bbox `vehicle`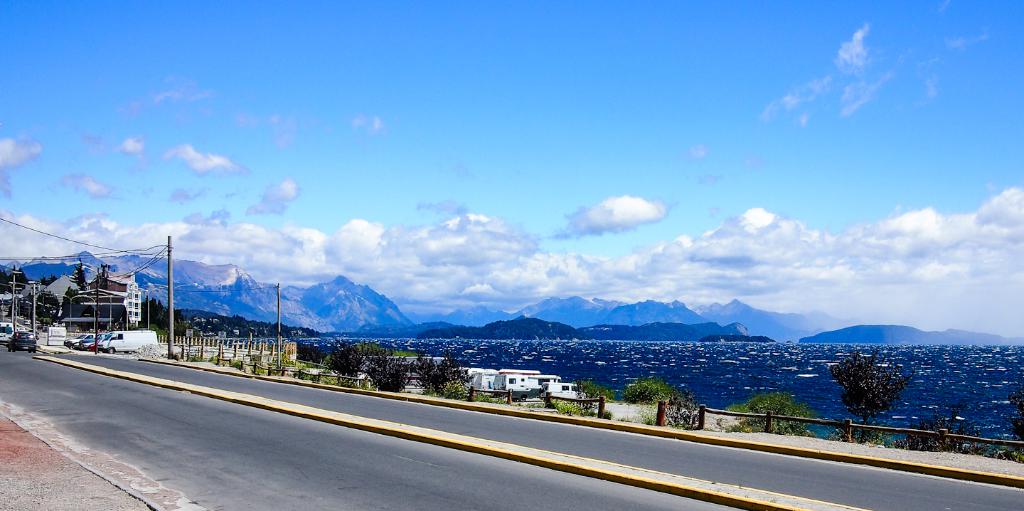
x1=545 y1=381 x2=594 y2=402
